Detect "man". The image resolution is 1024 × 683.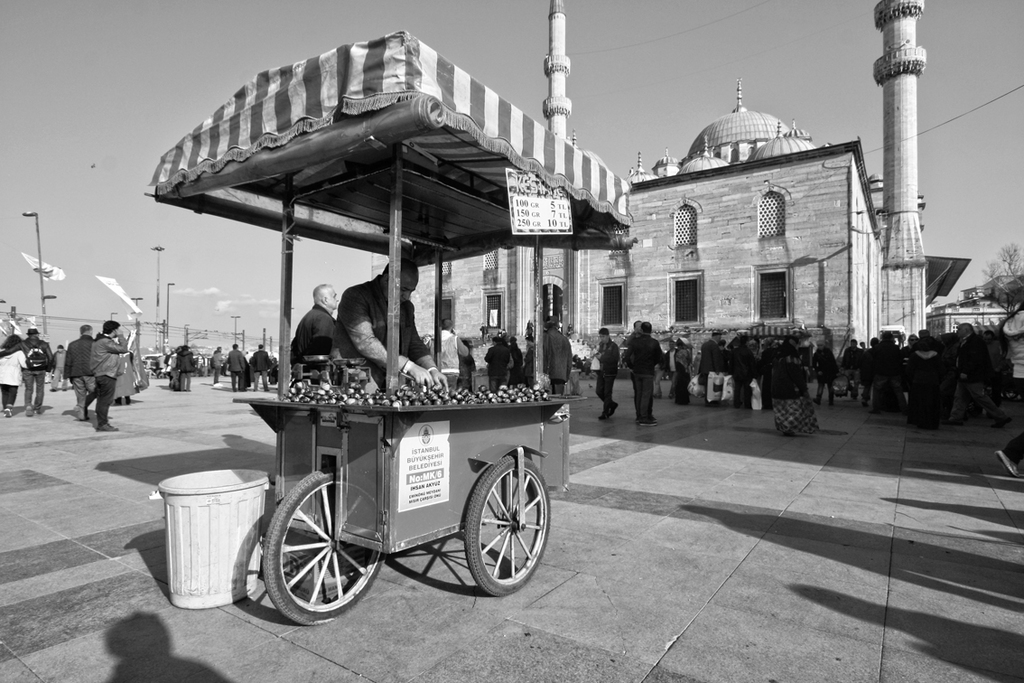
locate(619, 317, 676, 418).
